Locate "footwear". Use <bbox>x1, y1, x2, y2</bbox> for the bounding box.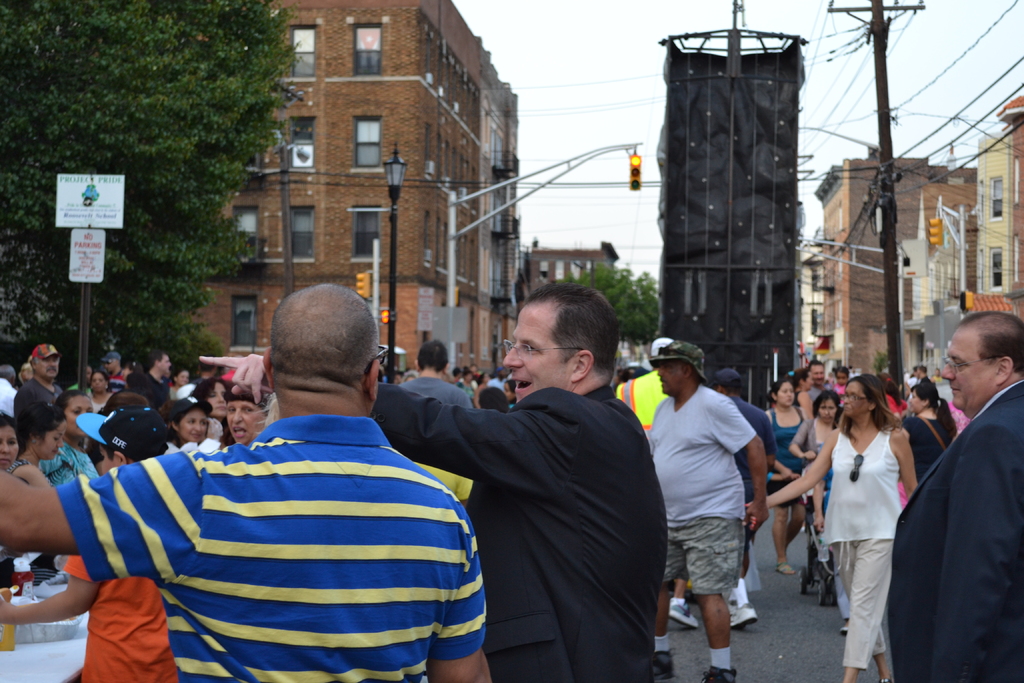
<bbox>879, 675, 891, 682</bbox>.
